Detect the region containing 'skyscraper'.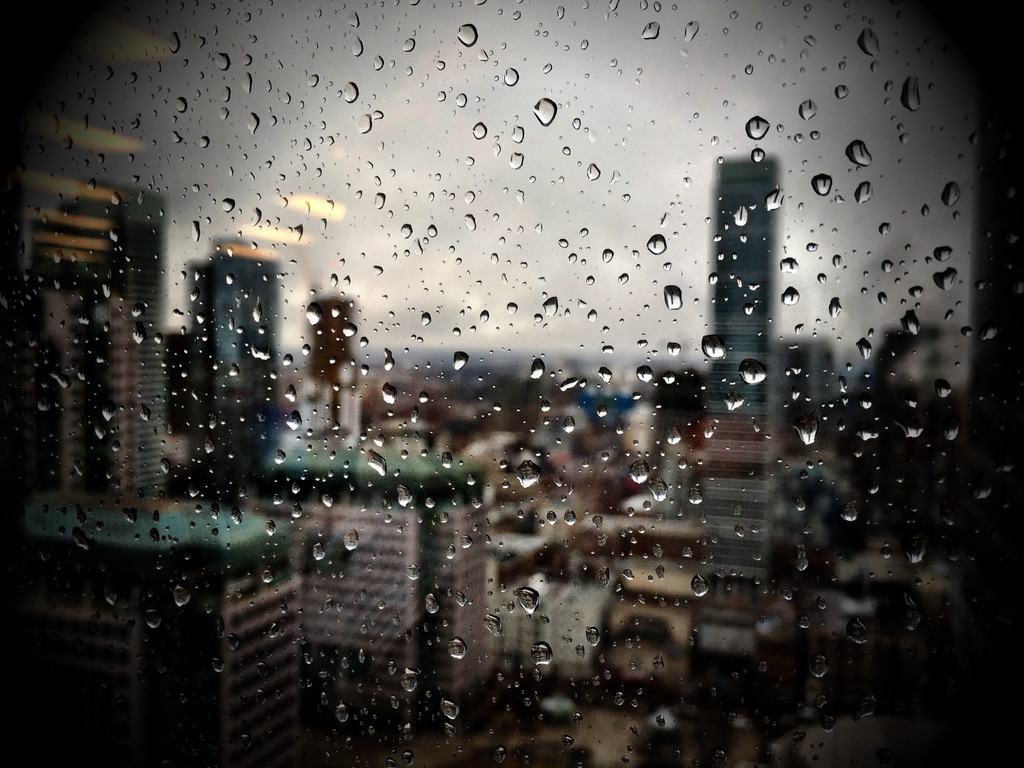
<bbox>20, 167, 173, 503</bbox>.
